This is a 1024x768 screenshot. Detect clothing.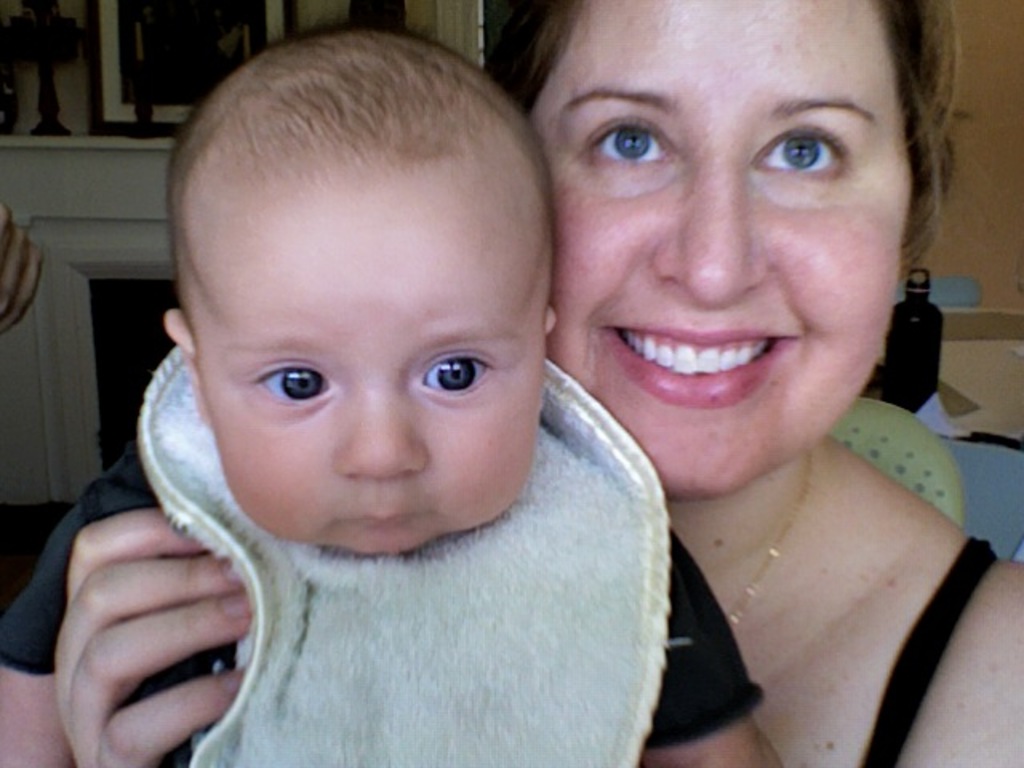
0, 344, 768, 766.
